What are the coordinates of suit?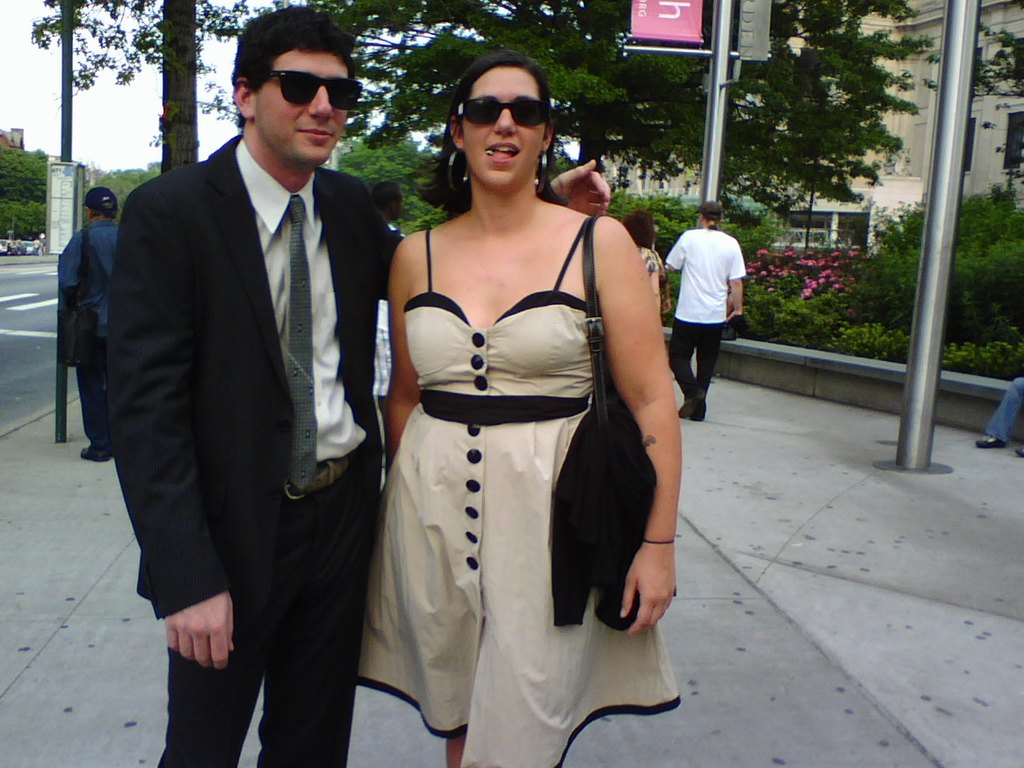
region(116, 25, 393, 717).
